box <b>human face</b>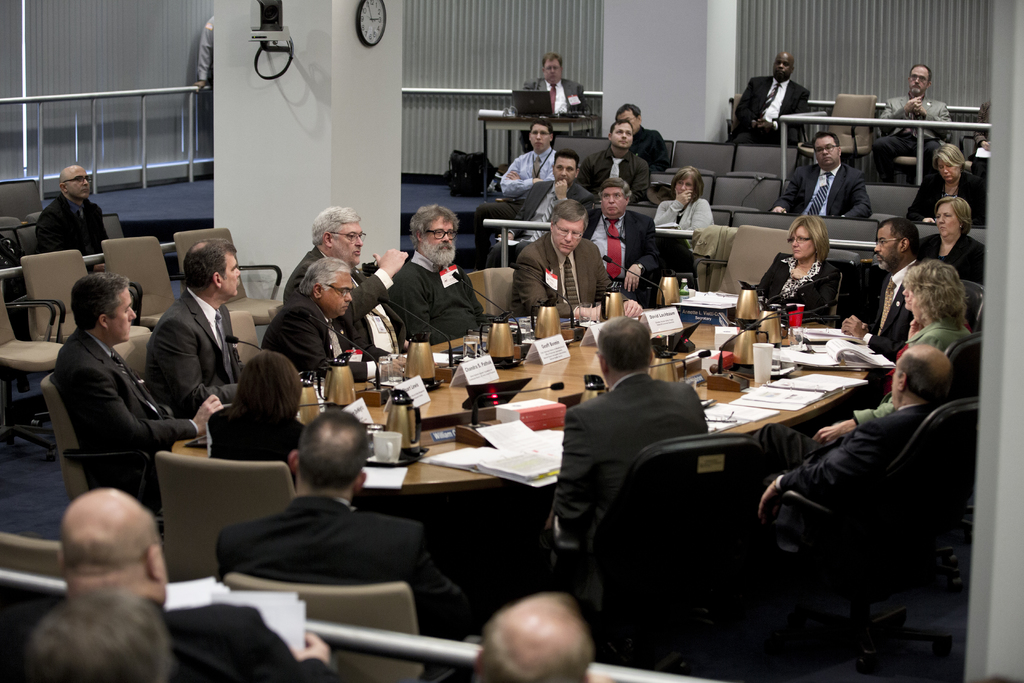
crop(330, 222, 362, 267)
